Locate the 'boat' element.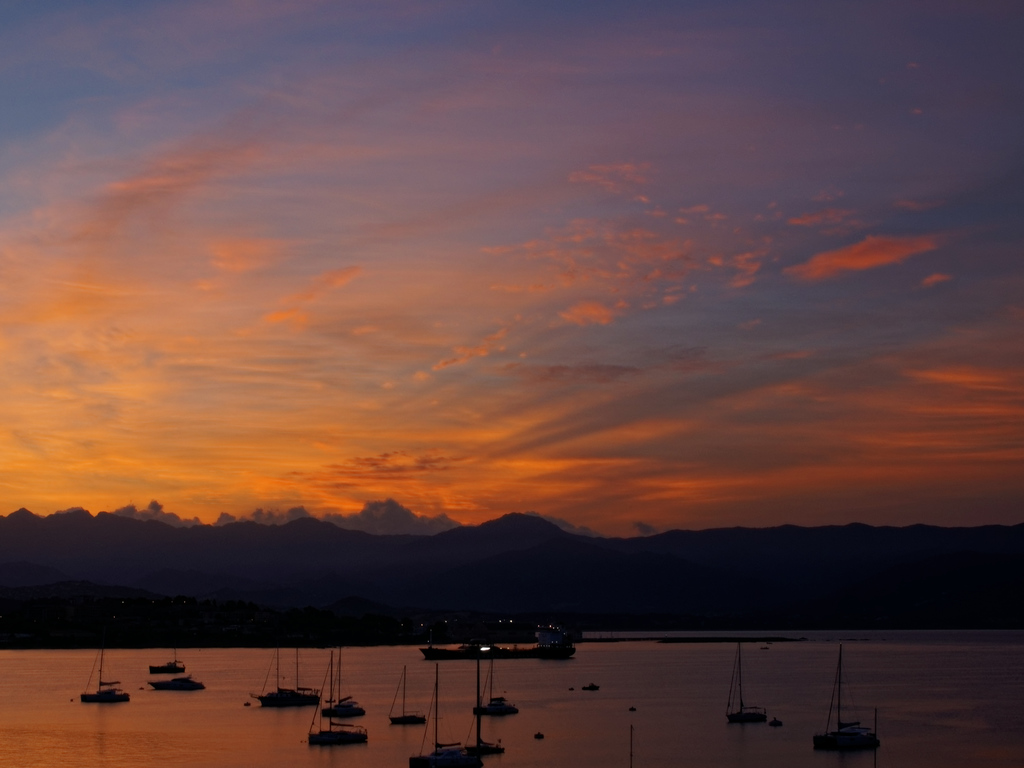
Element bbox: bbox=(147, 672, 207, 693).
